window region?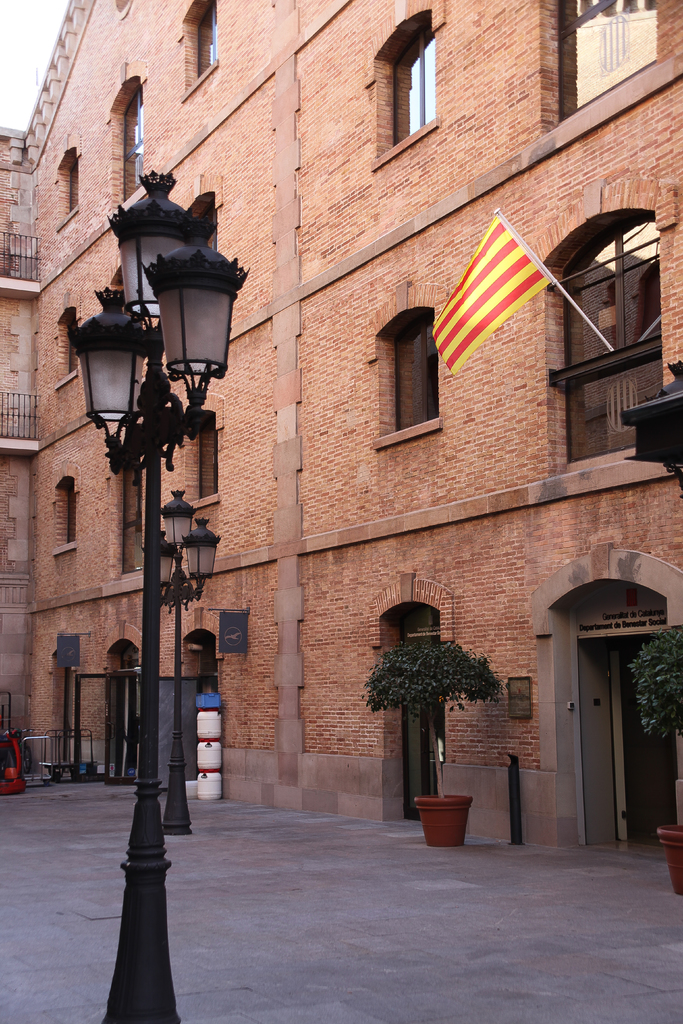
125,85,142,203
